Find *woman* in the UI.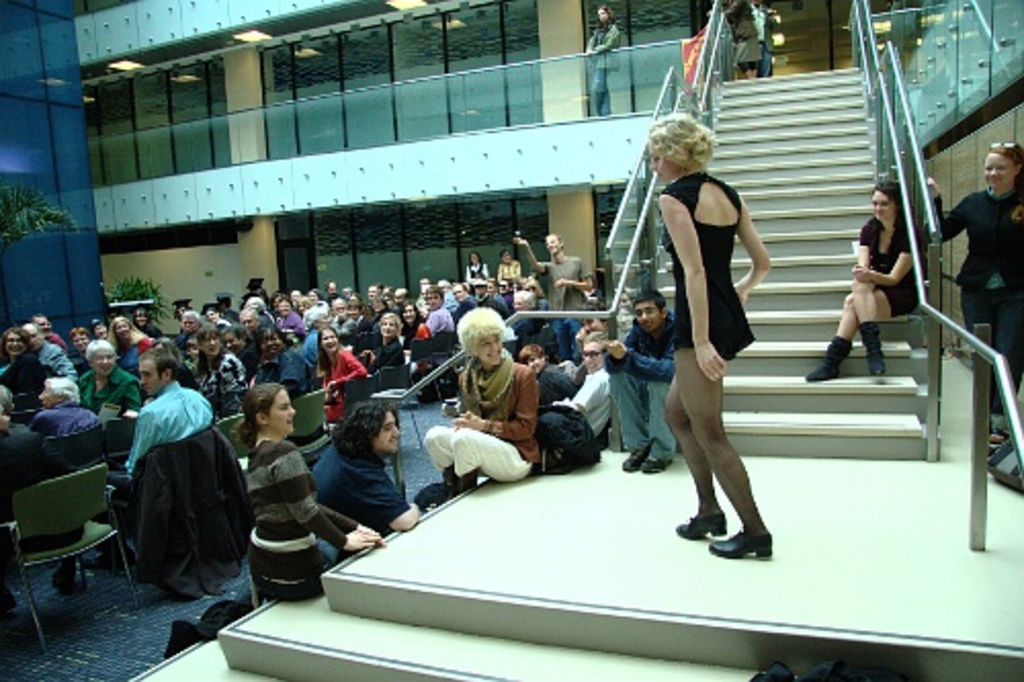
UI element at 74:338:139:414.
